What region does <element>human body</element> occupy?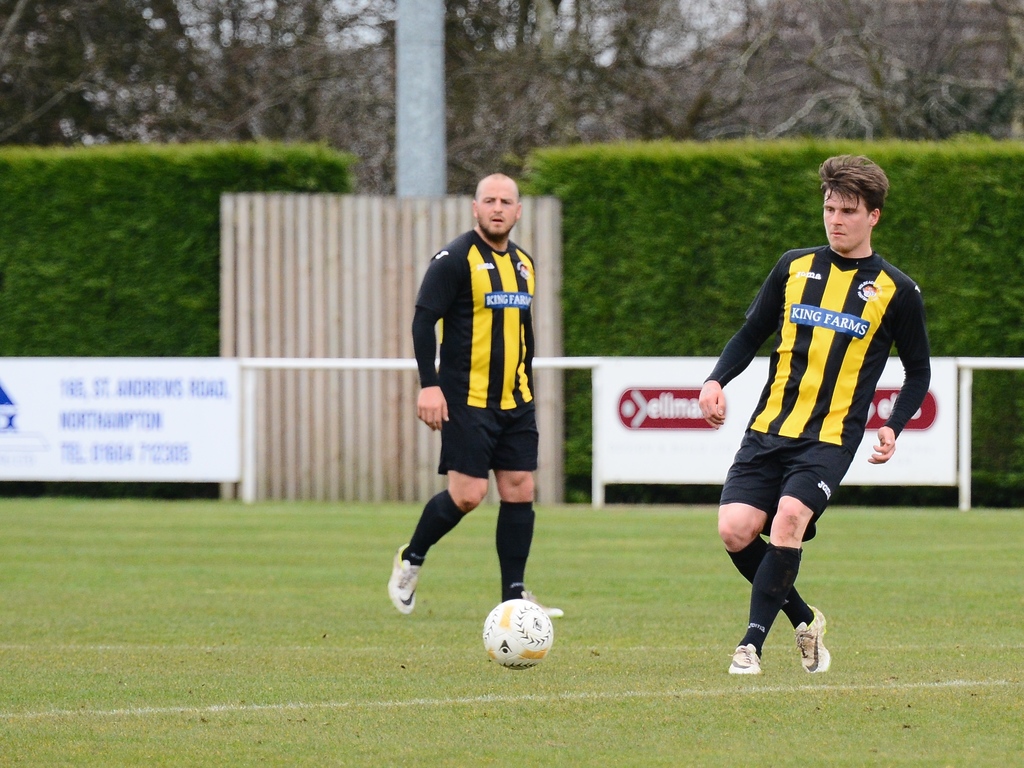
pyautogui.locateOnScreen(408, 178, 551, 634).
